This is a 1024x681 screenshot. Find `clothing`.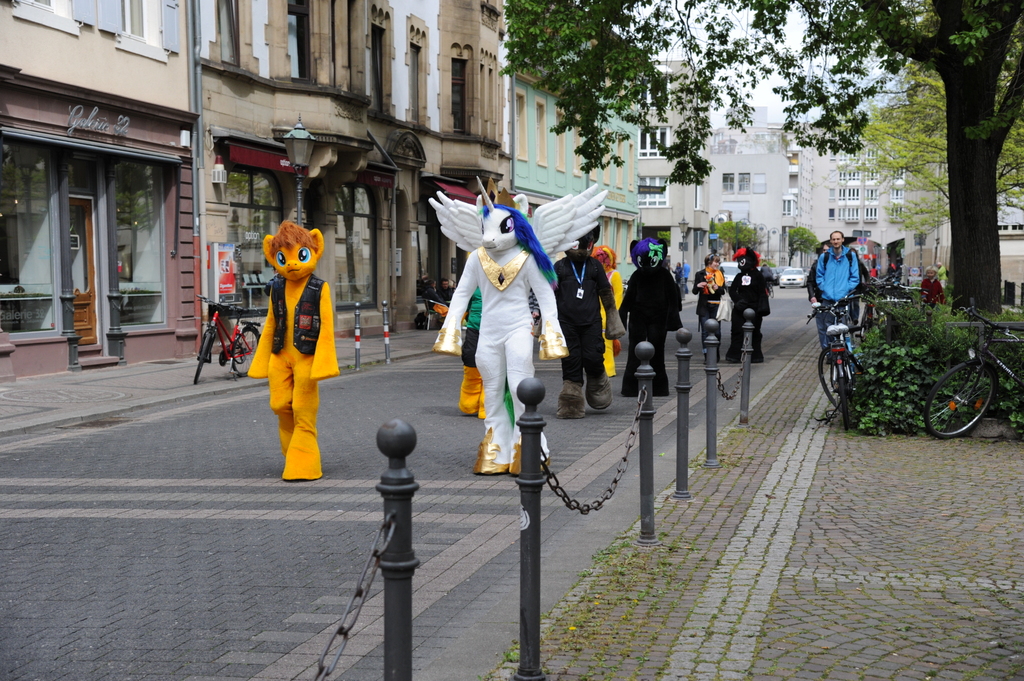
Bounding box: pyautogui.locateOnScreen(255, 261, 322, 455).
